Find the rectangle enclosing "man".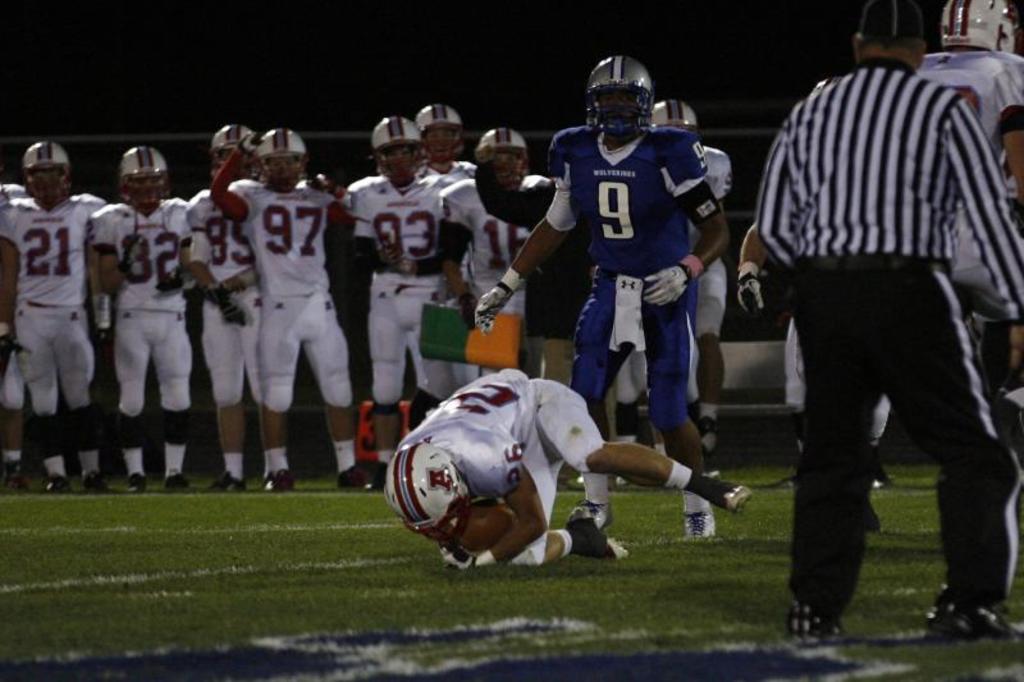
crop(749, 5, 1023, 644).
